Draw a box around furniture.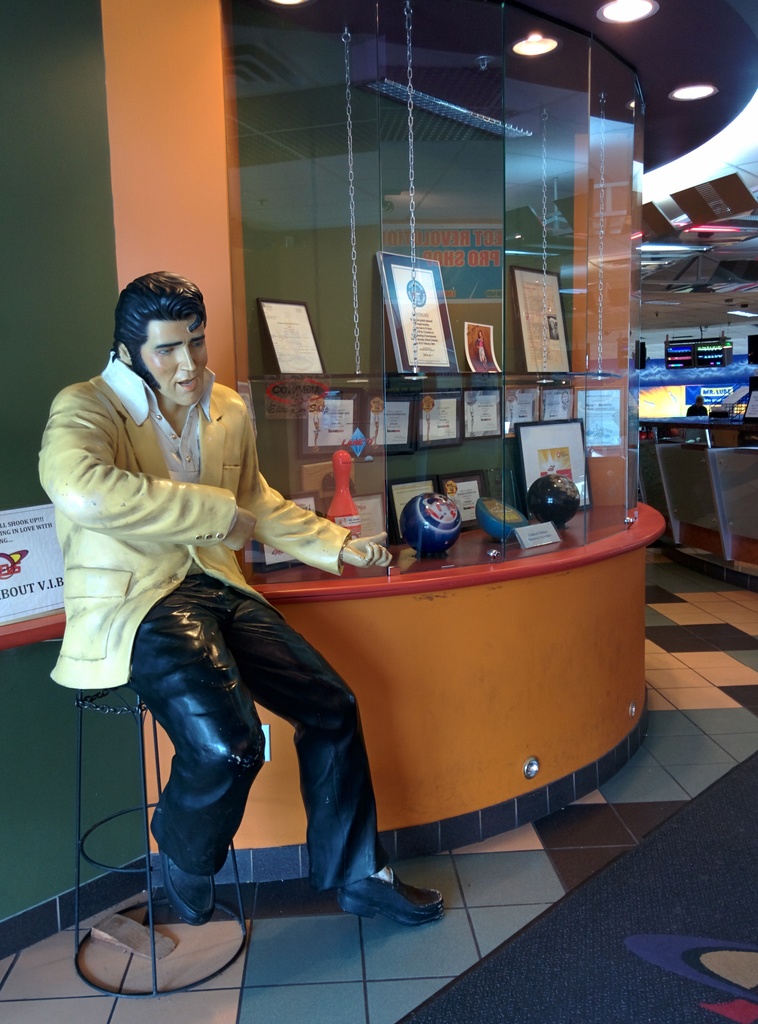
{"left": 141, "top": 369, "right": 665, "bottom": 854}.
